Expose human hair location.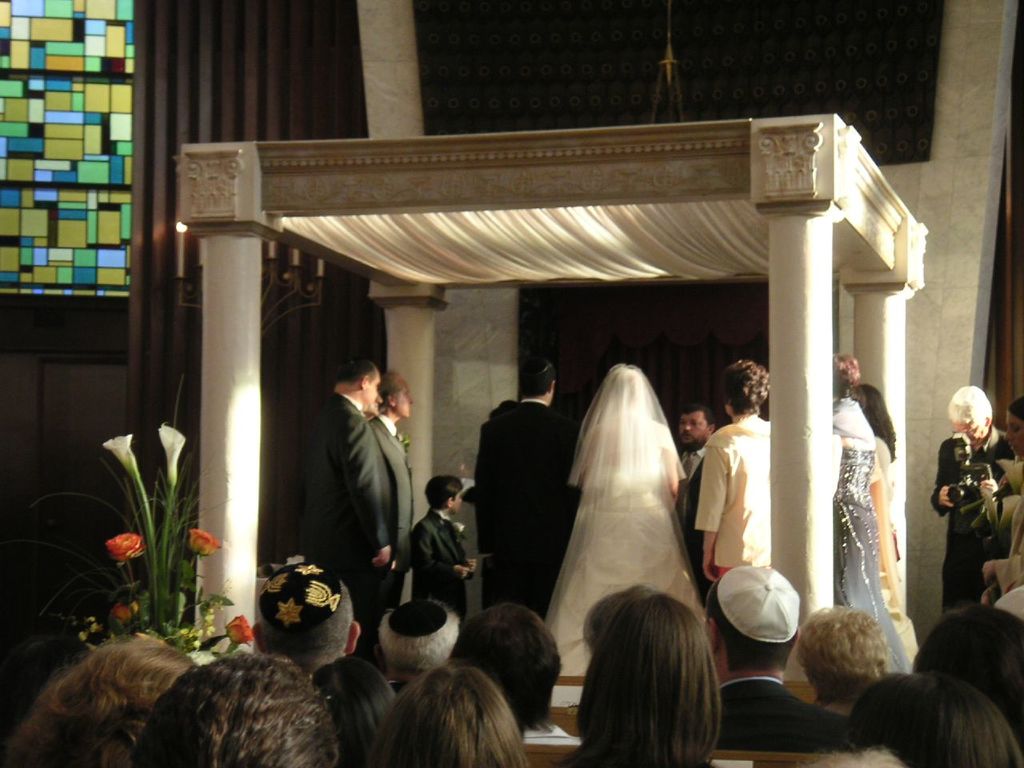
Exposed at 675/390/715/426.
